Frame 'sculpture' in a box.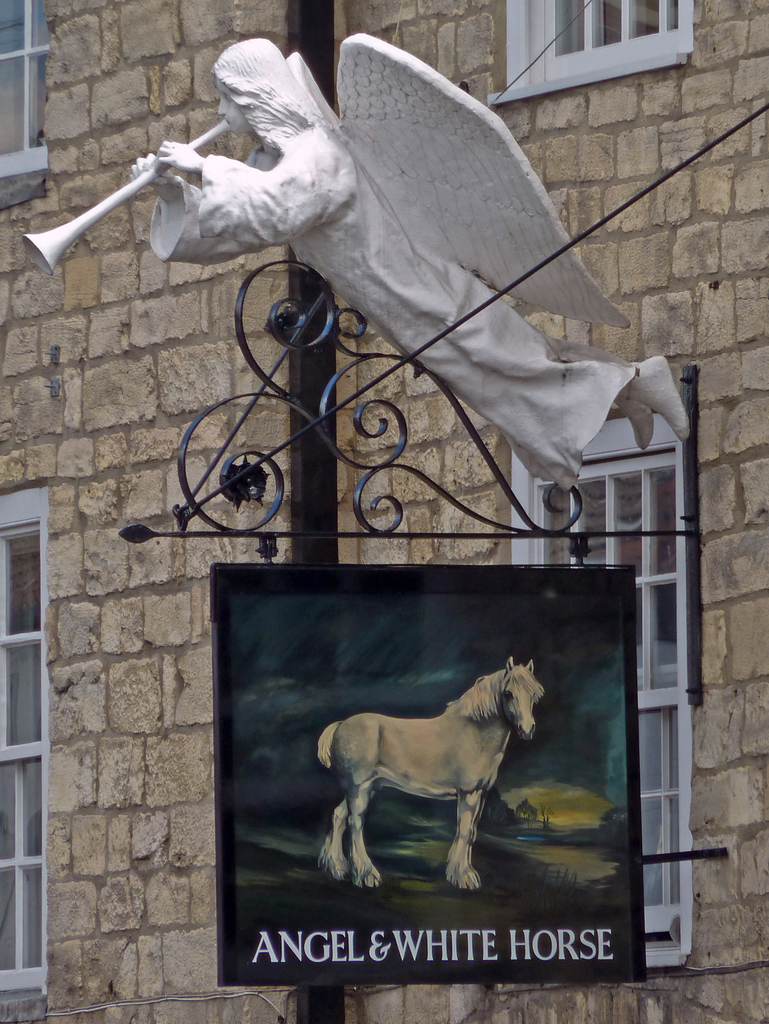
{"left": 17, "top": 29, "right": 706, "bottom": 511}.
